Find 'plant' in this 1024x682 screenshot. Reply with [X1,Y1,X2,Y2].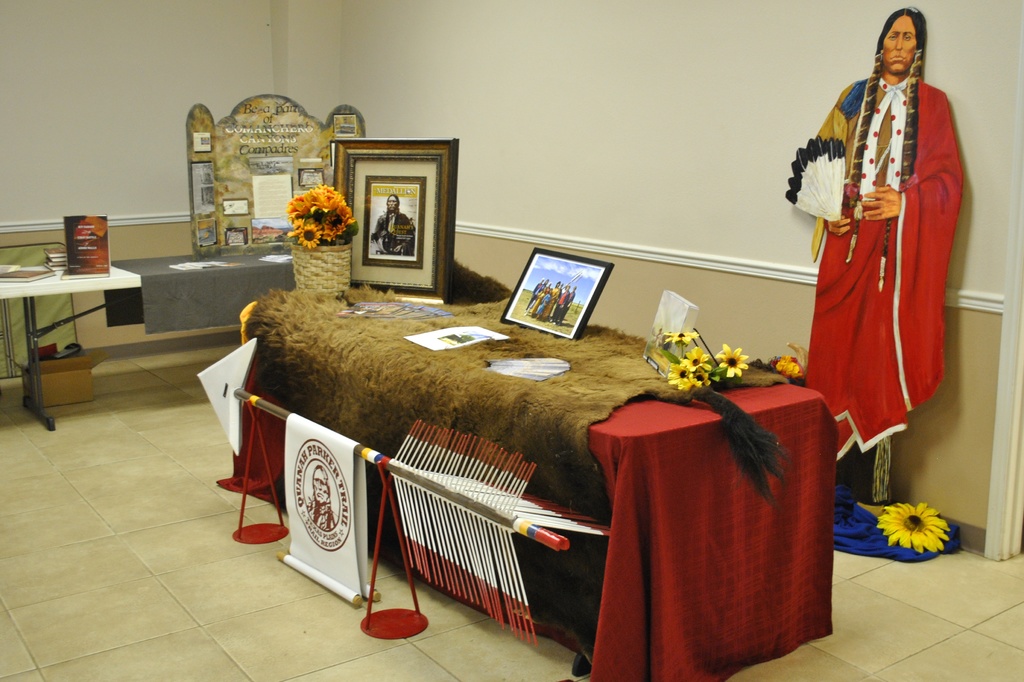
[870,498,950,561].
